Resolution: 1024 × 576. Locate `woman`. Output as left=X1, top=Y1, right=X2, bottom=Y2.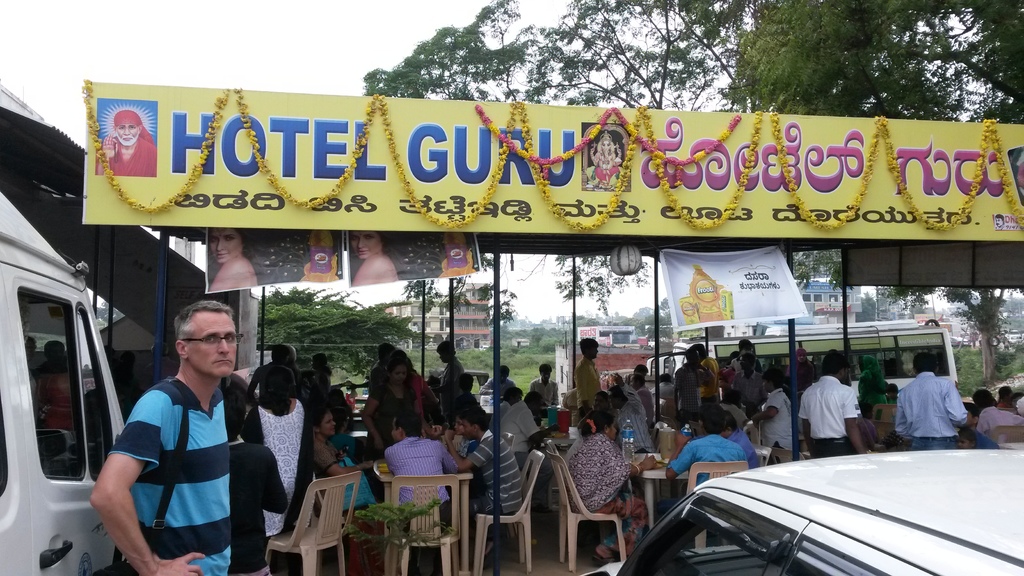
left=348, top=232, right=397, bottom=286.
